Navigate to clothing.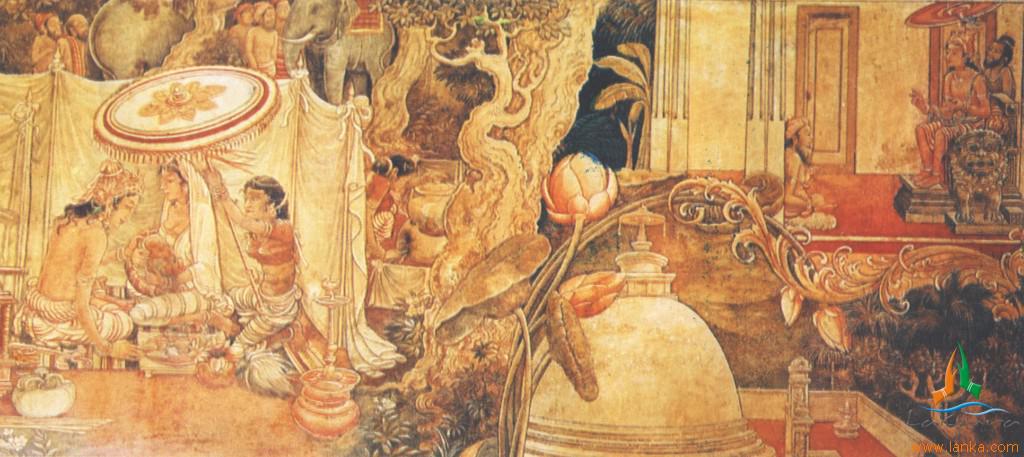
Navigation target: region(130, 157, 224, 318).
